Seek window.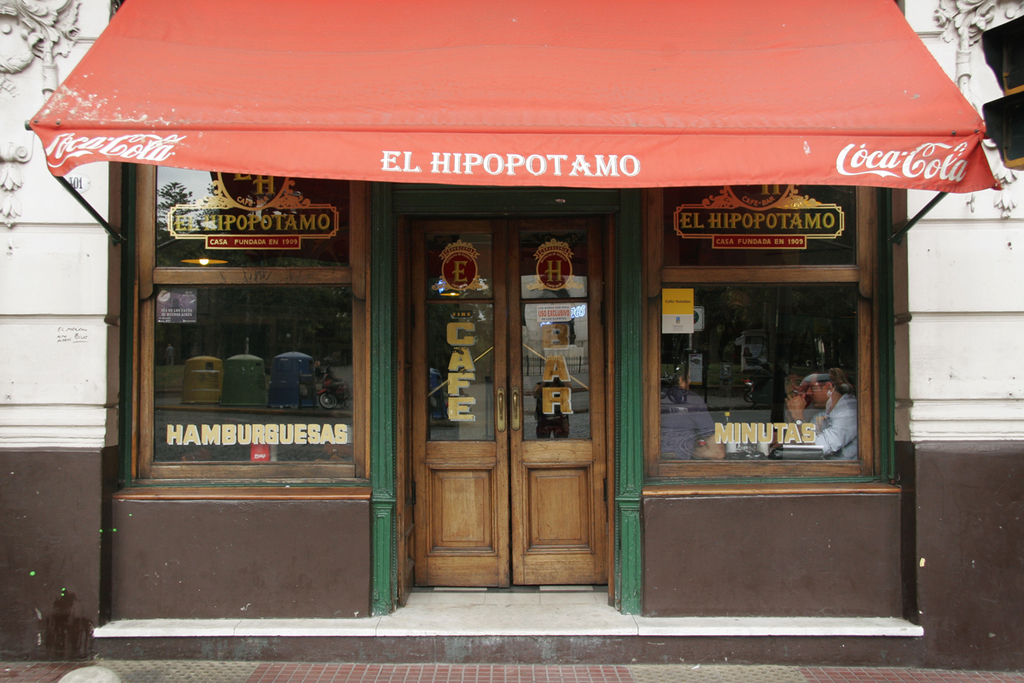
left=124, top=161, right=373, bottom=484.
